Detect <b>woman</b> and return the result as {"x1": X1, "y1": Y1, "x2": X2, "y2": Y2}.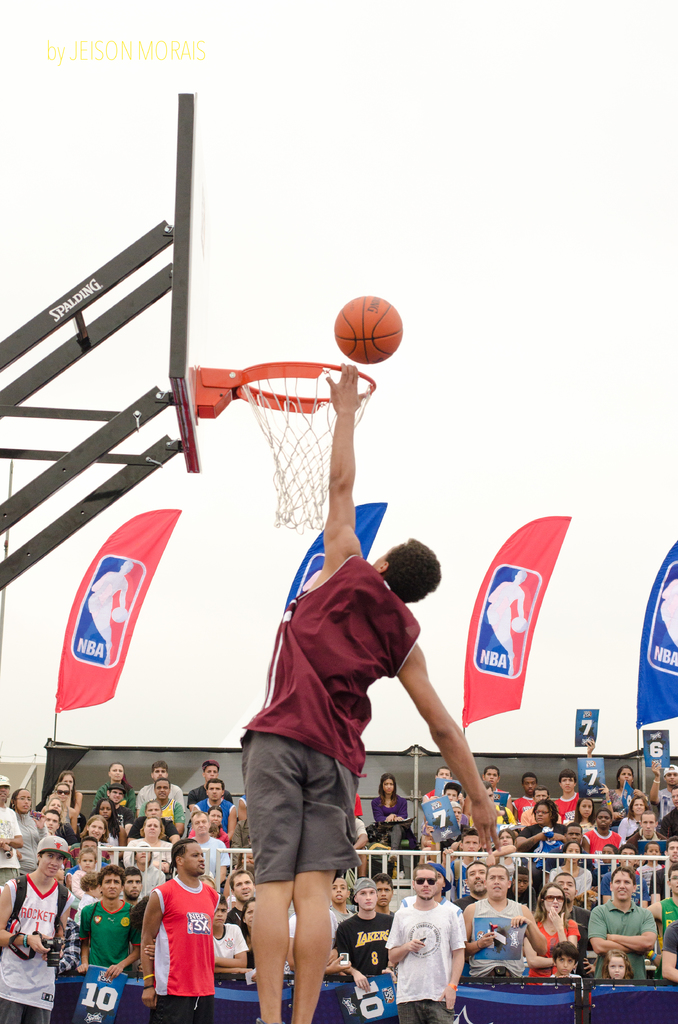
{"x1": 124, "y1": 817, "x2": 173, "y2": 878}.
